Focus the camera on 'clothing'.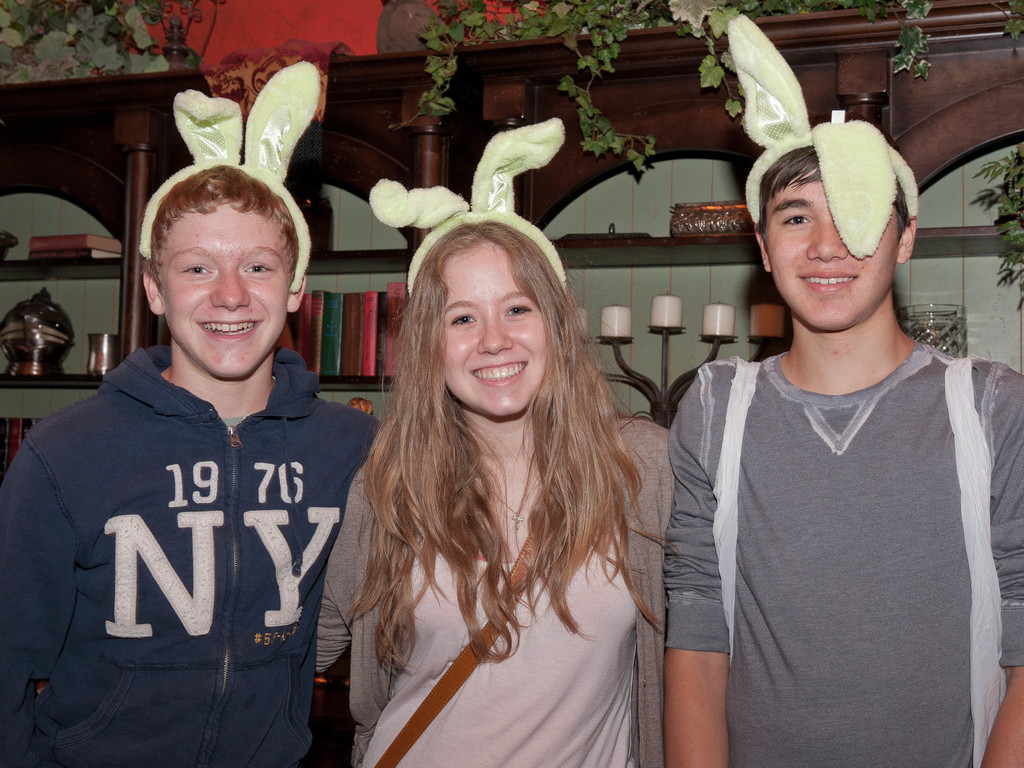
Focus region: left=314, top=421, right=669, bottom=765.
